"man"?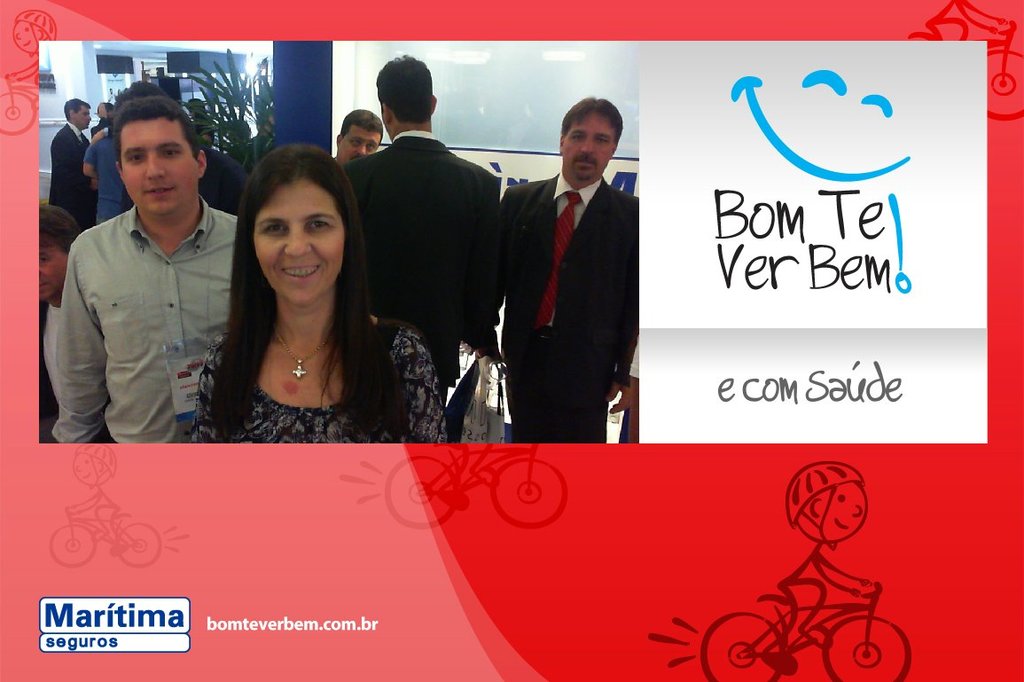
(left=47, top=87, right=233, bottom=458)
